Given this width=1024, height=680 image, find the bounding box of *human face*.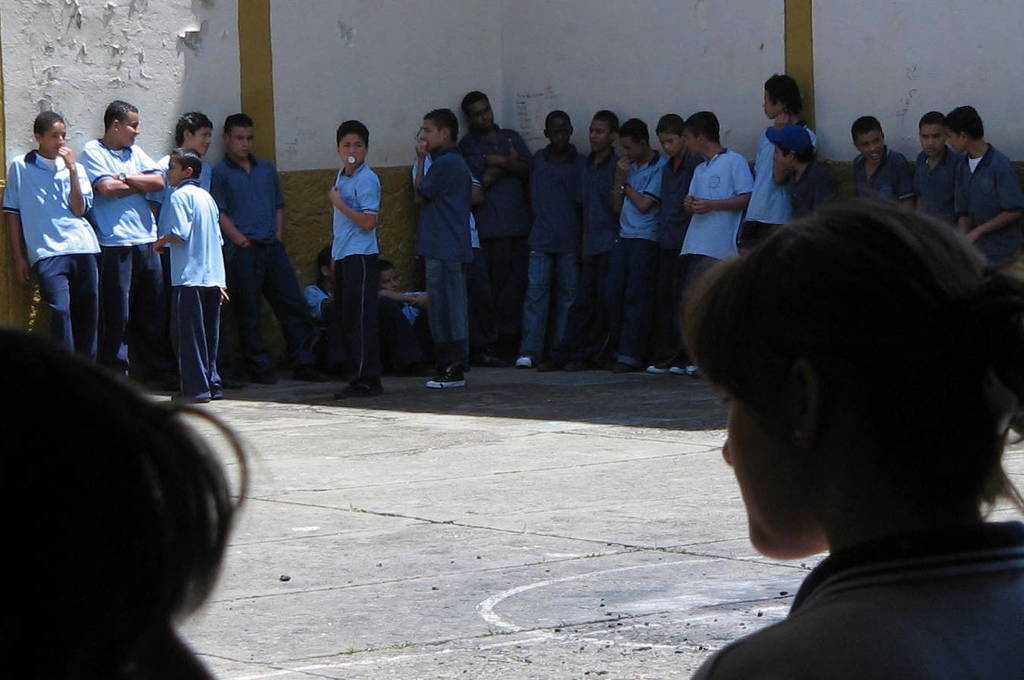
rect(427, 123, 444, 149).
